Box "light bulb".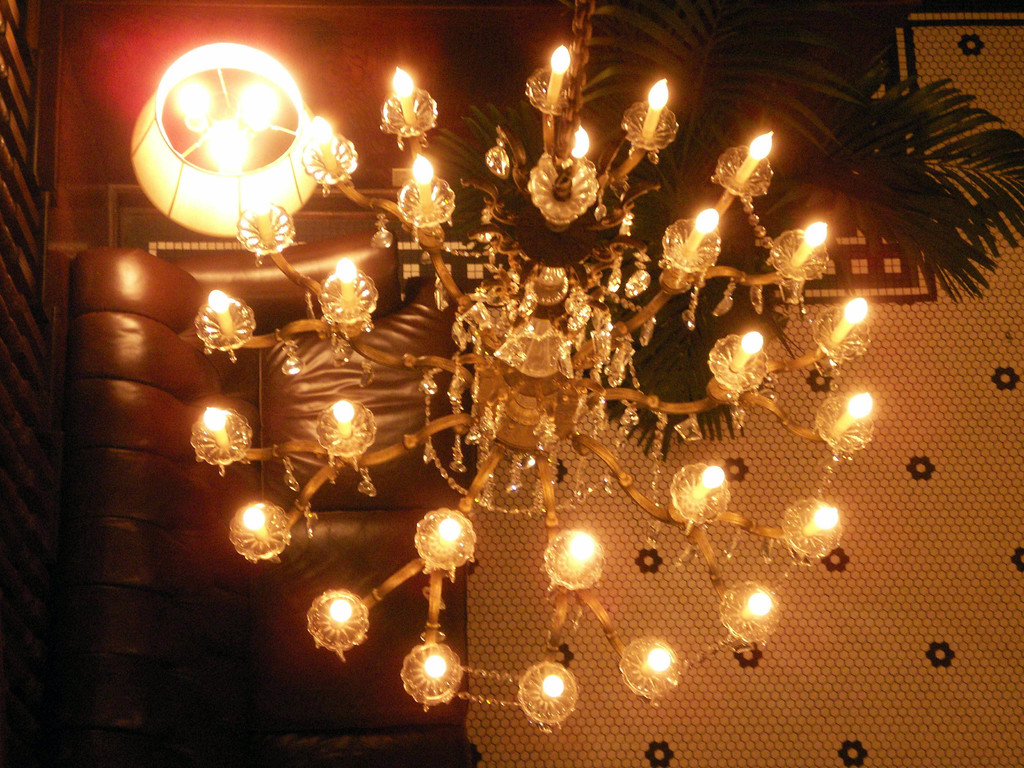
[809, 224, 825, 246].
